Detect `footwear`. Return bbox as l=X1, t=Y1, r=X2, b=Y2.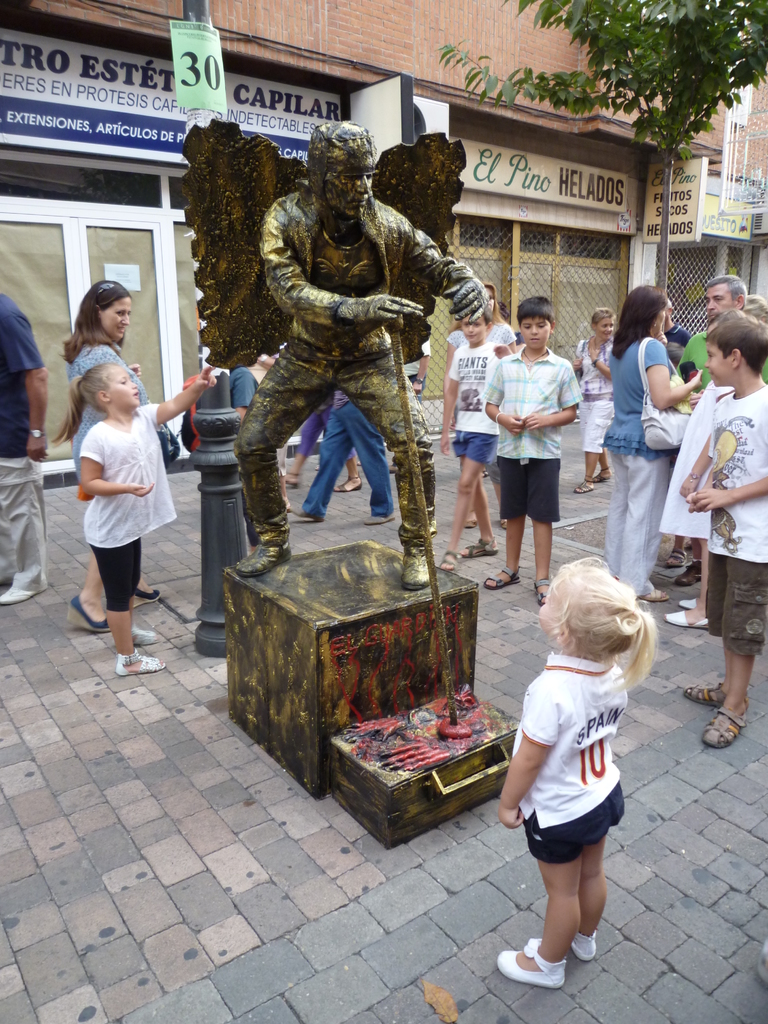
l=533, t=579, r=551, b=601.
